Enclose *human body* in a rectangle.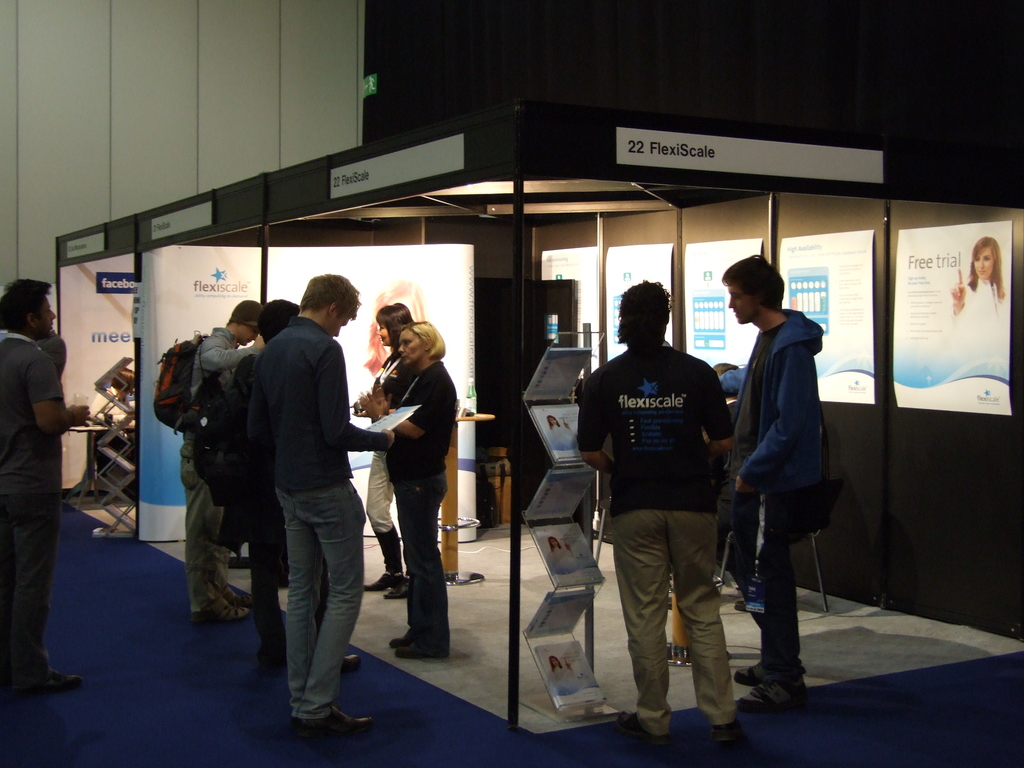
l=361, t=304, r=414, b=598.
